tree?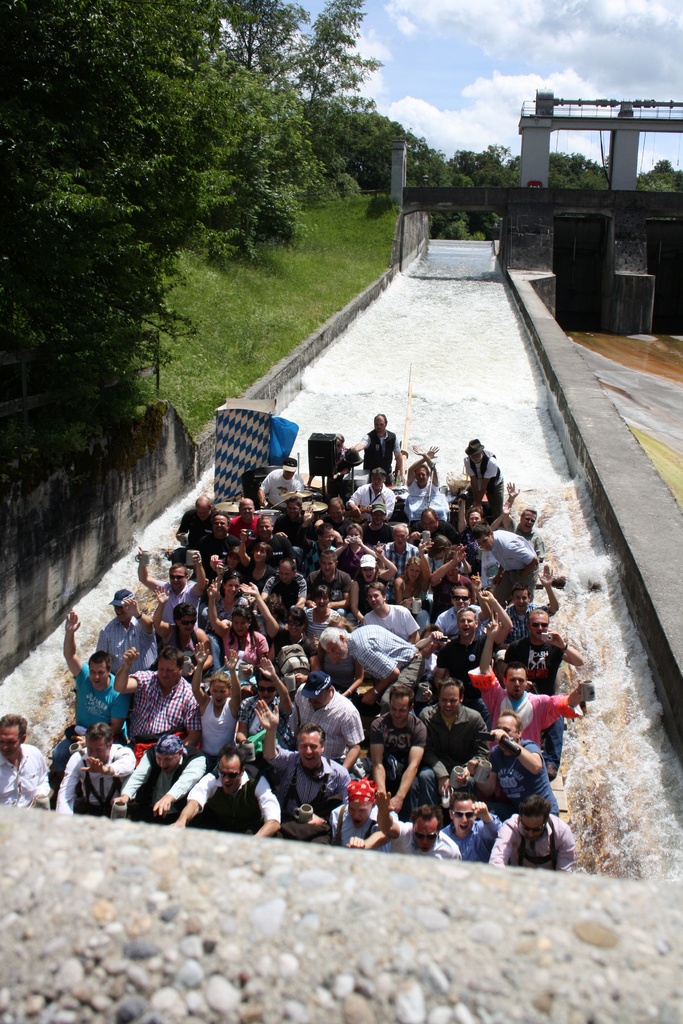
l=338, t=106, r=452, b=182
